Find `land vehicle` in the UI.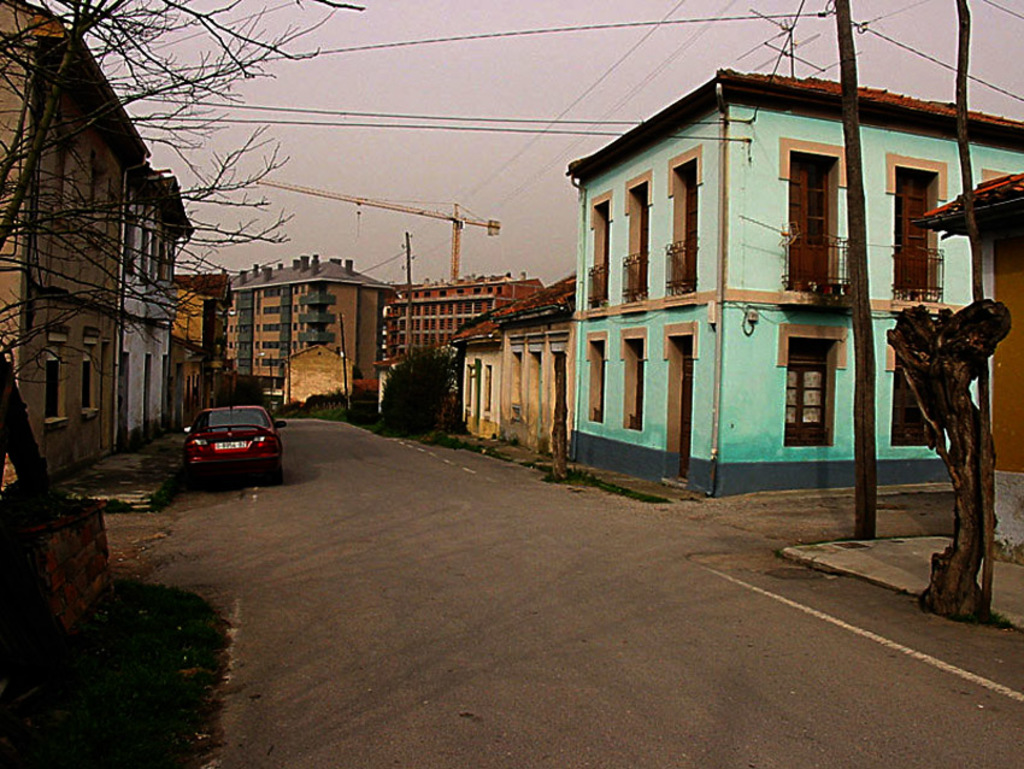
UI element at (x1=171, y1=391, x2=279, y2=481).
